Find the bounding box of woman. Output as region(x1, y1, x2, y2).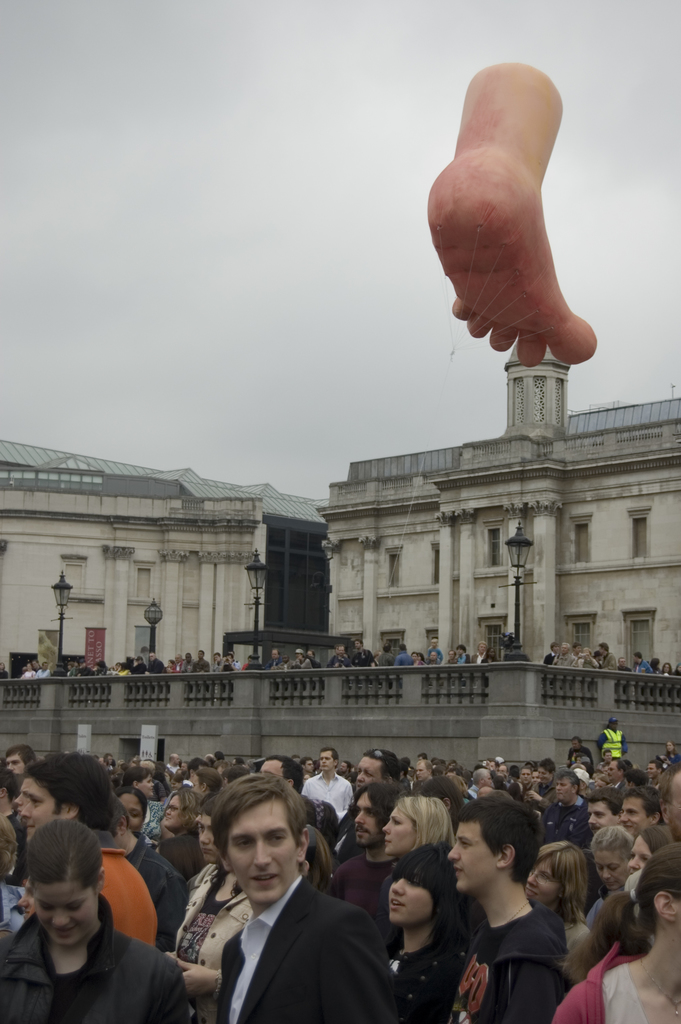
region(20, 664, 34, 678).
